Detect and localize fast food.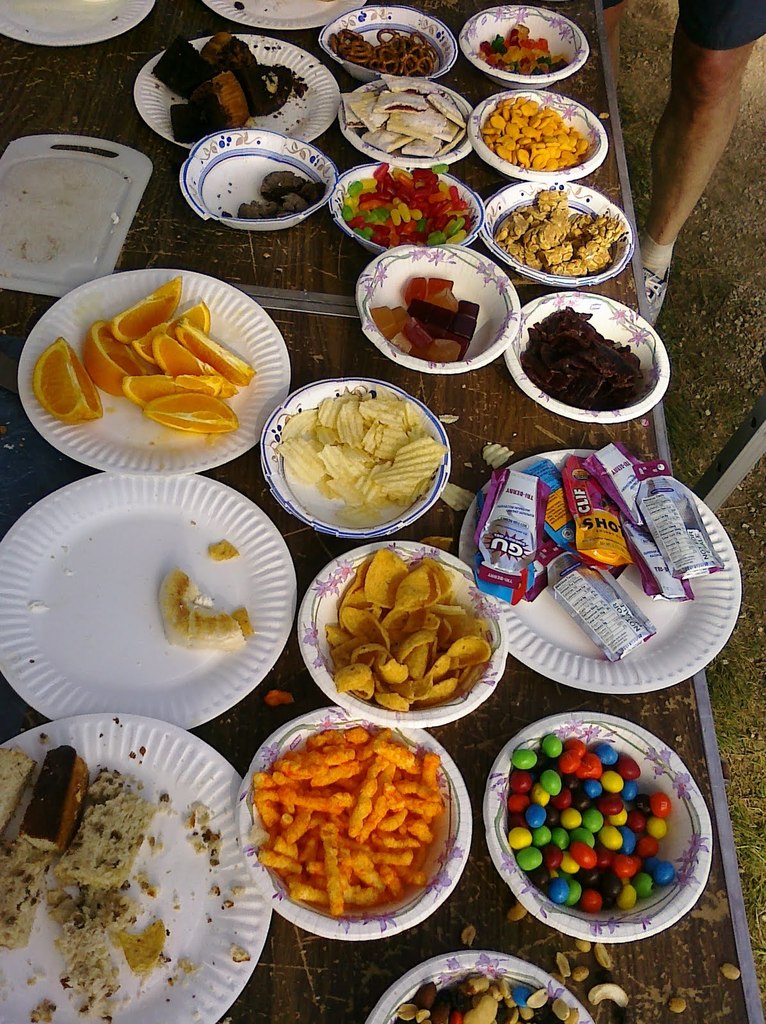
Localized at bbox(320, 534, 511, 702).
